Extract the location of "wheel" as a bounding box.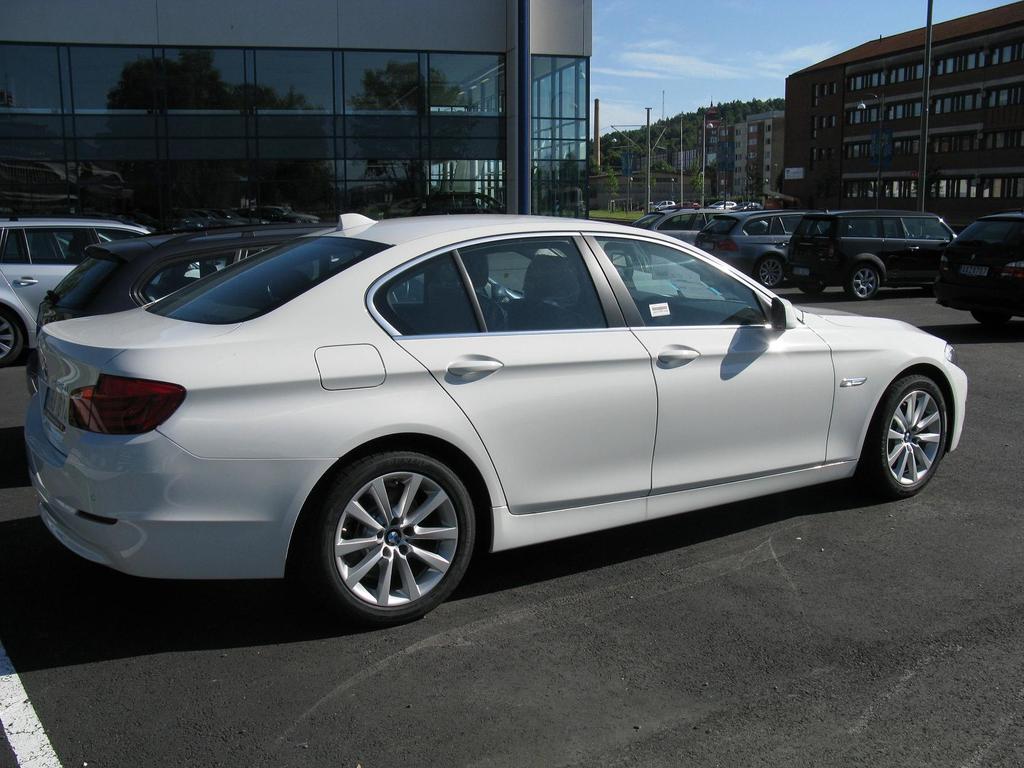
303 449 477 620.
